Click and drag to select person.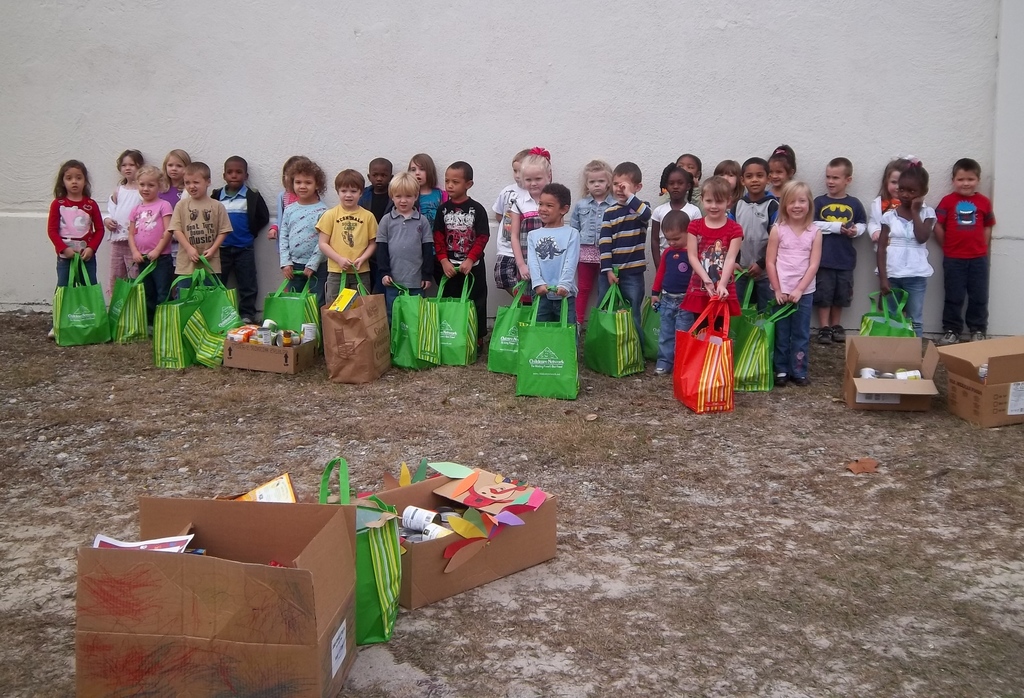
Selection: [938, 151, 1009, 338].
